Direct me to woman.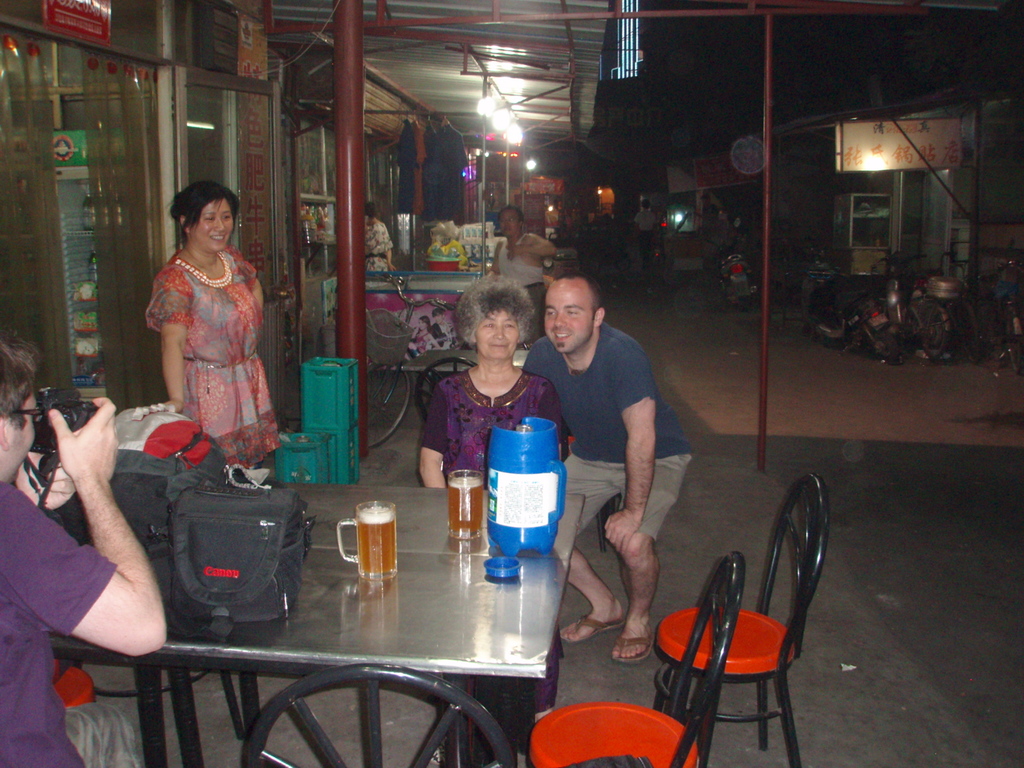
Direction: 138, 171, 268, 468.
